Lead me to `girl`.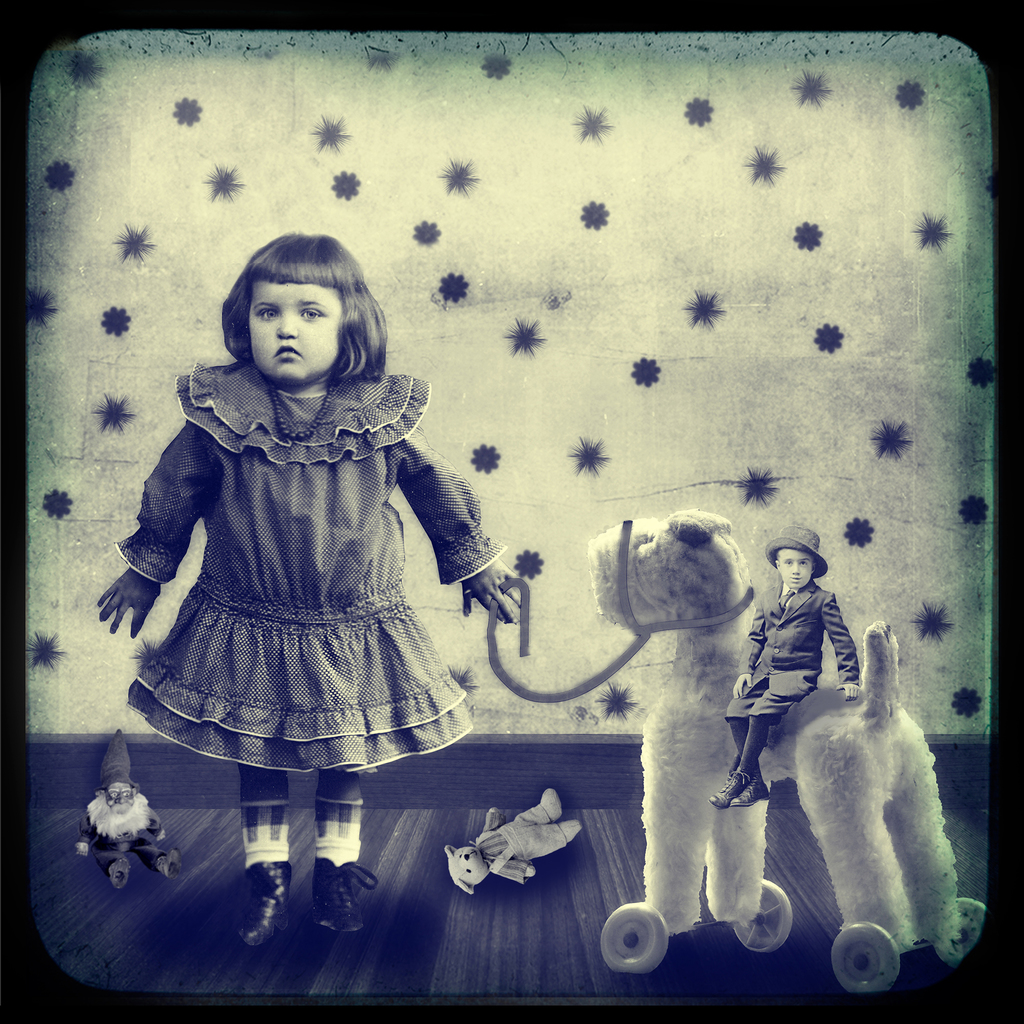
Lead to select_region(94, 230, 529, 947).
